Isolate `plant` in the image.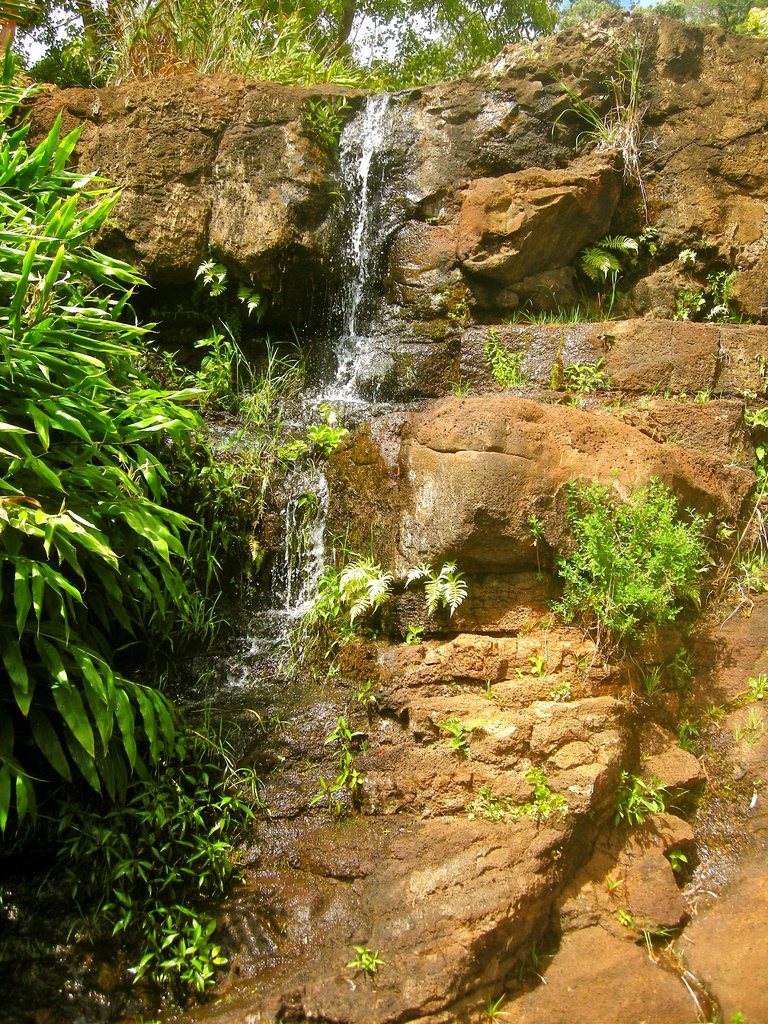
Isolated region: (left=448, top=378, right=471, bottom=396).
